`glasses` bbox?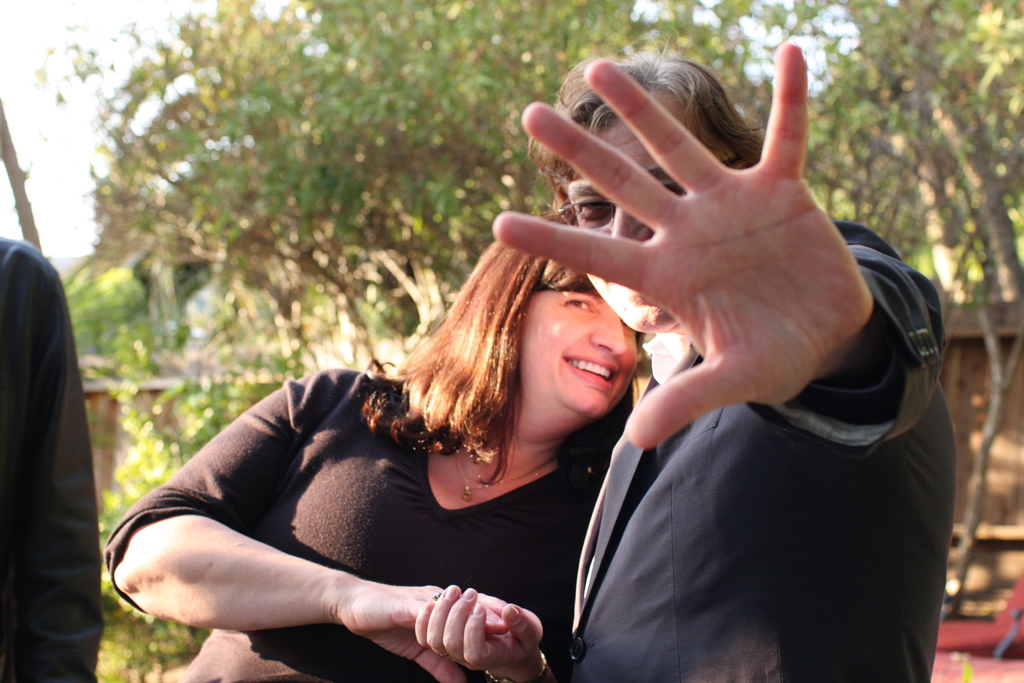
bbox=[563, 155, 740, 232]
